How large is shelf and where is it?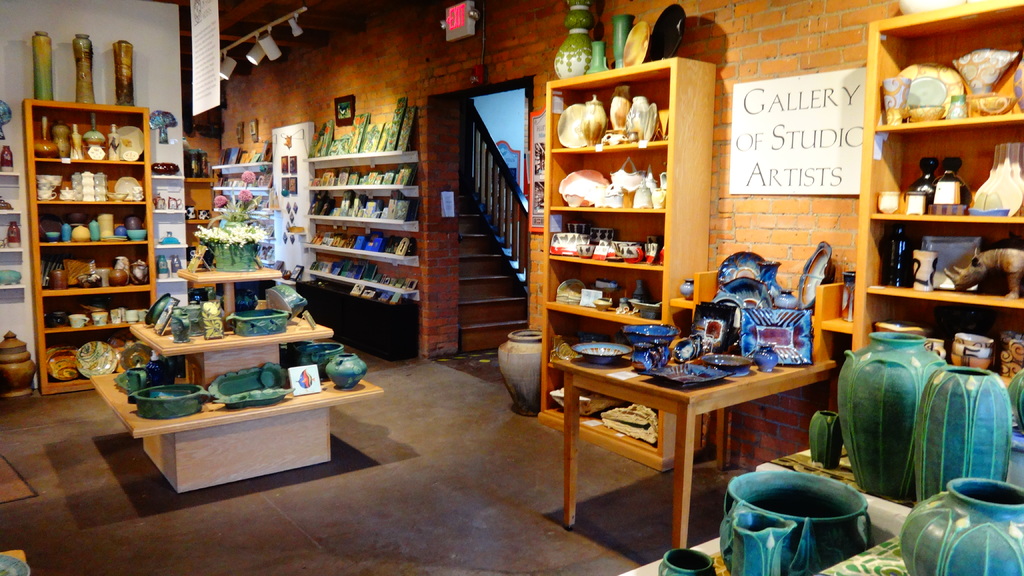
Bounding box: bbox=(304, 146, 428, 310).
